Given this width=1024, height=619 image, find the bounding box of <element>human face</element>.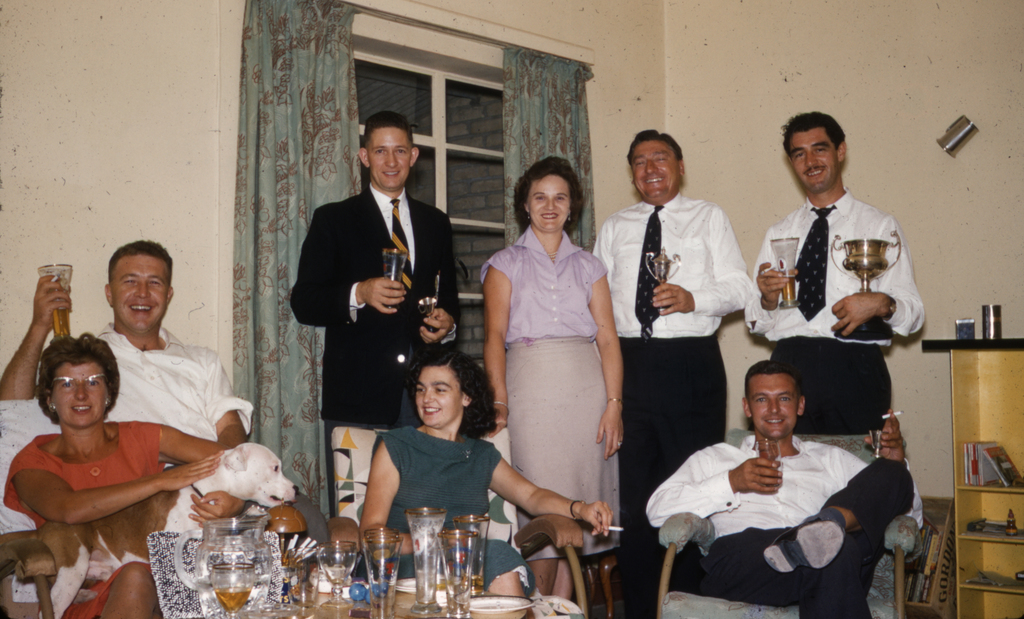
bbox=(365, 124, 413, 188).
